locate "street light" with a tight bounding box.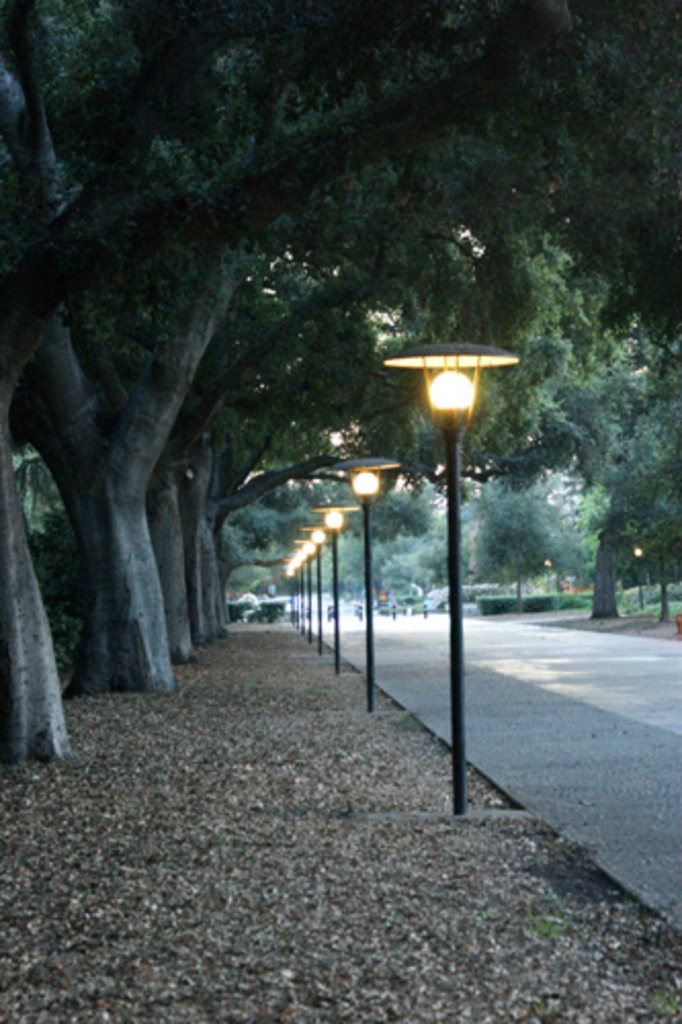
(299, 516, 330, 651).
